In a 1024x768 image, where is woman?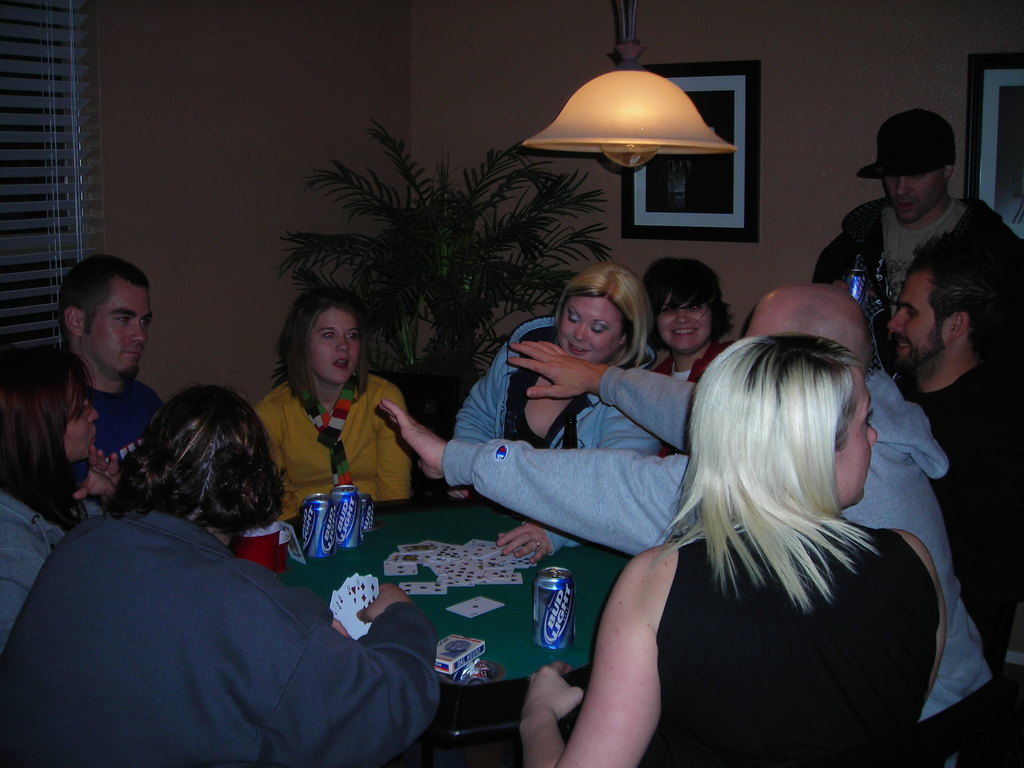
0 348 122 664.
